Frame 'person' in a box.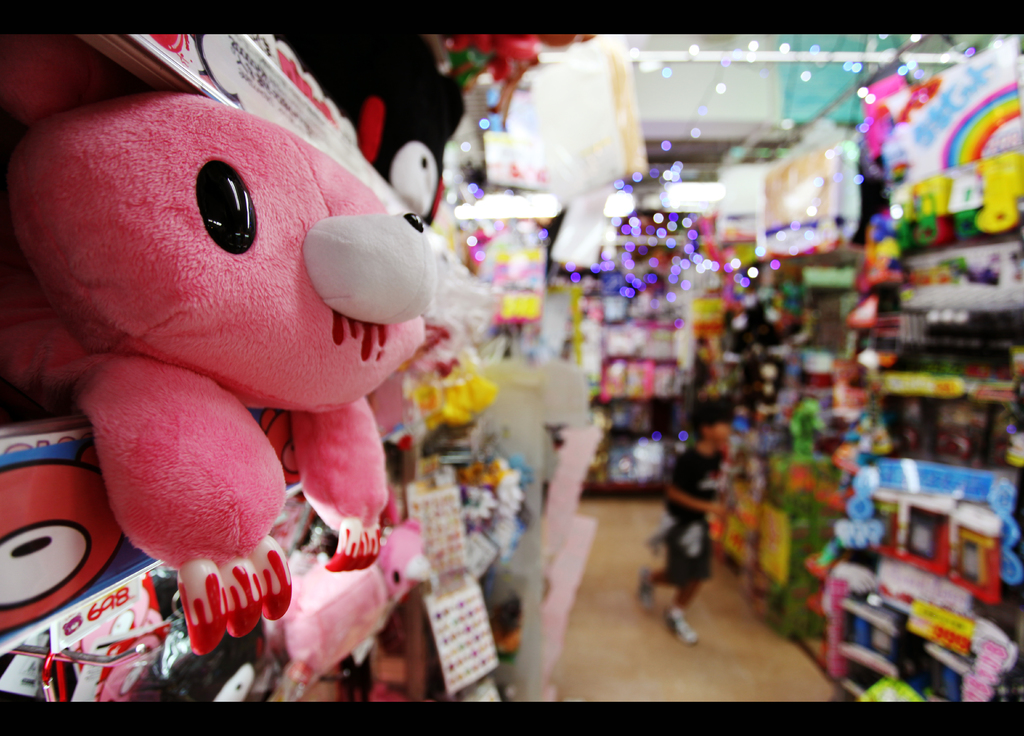
crop(653, 427, 742, 681).
